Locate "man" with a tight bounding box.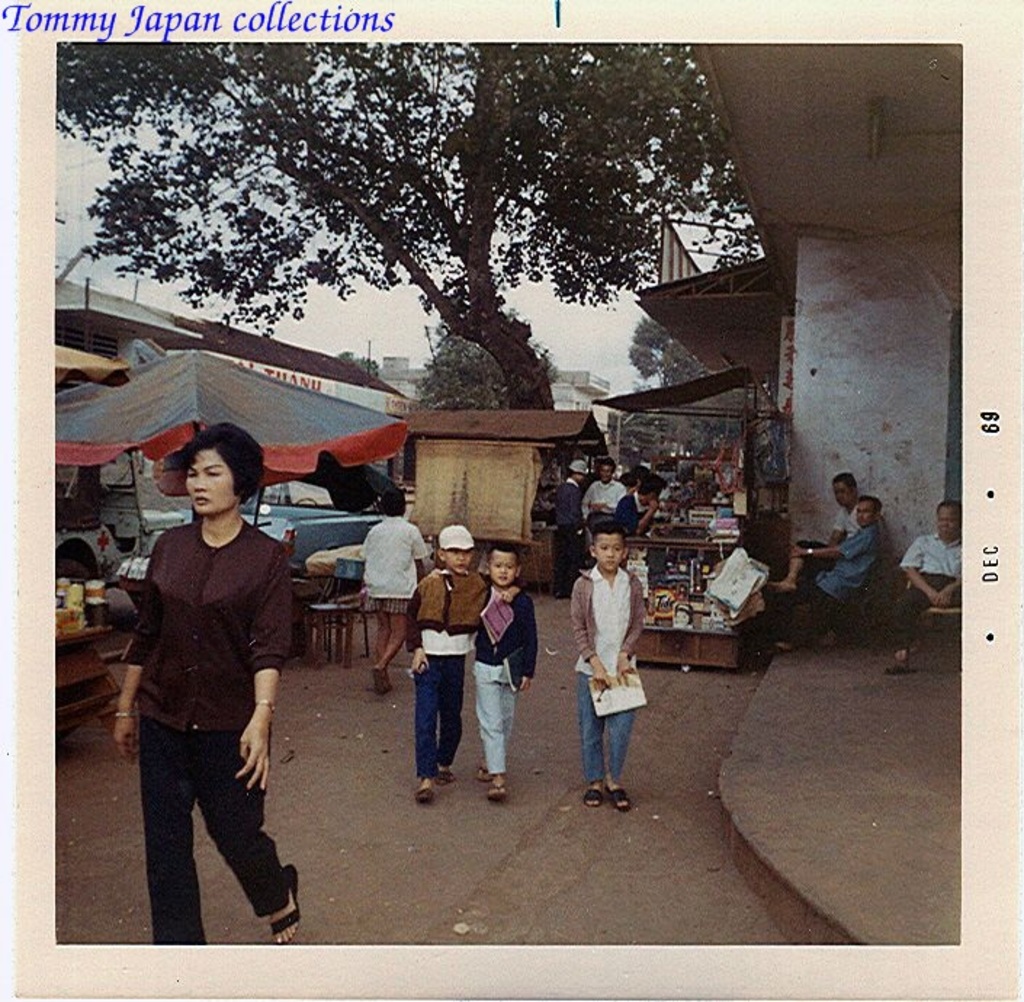
[x1=559, y1=457, x2=584, y2=592].
